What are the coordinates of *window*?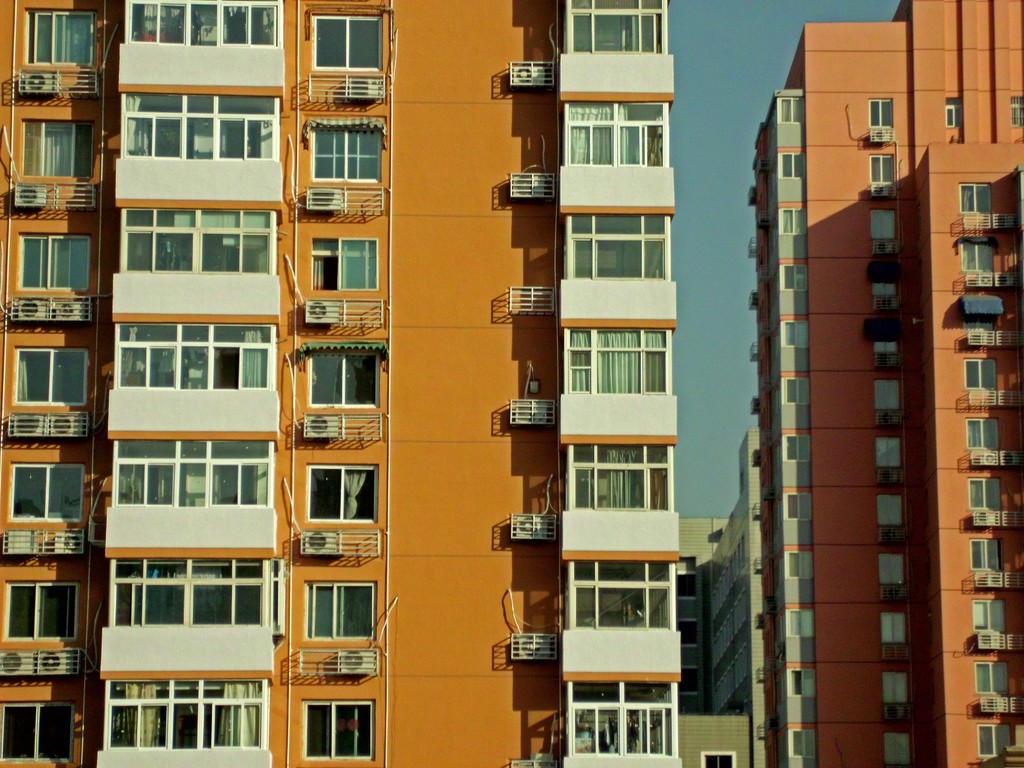
{"left": 25, "top": 11, "right": 92, "bottom": 67}.
